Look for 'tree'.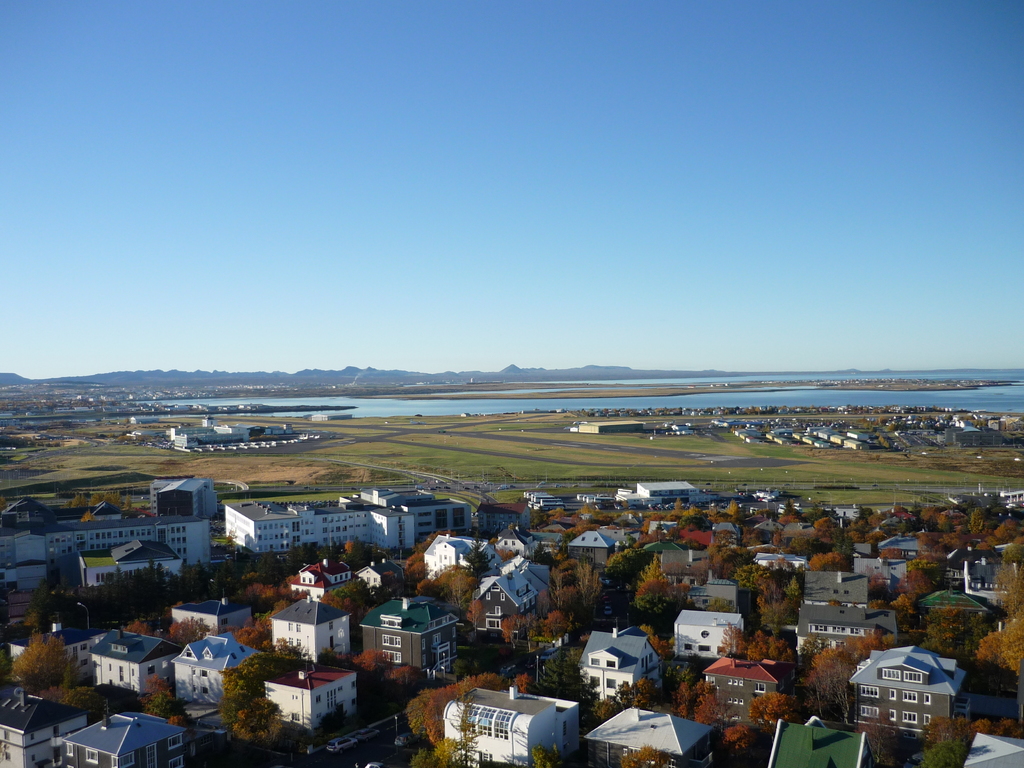
Found: rect(227, 694, 292, 745).
